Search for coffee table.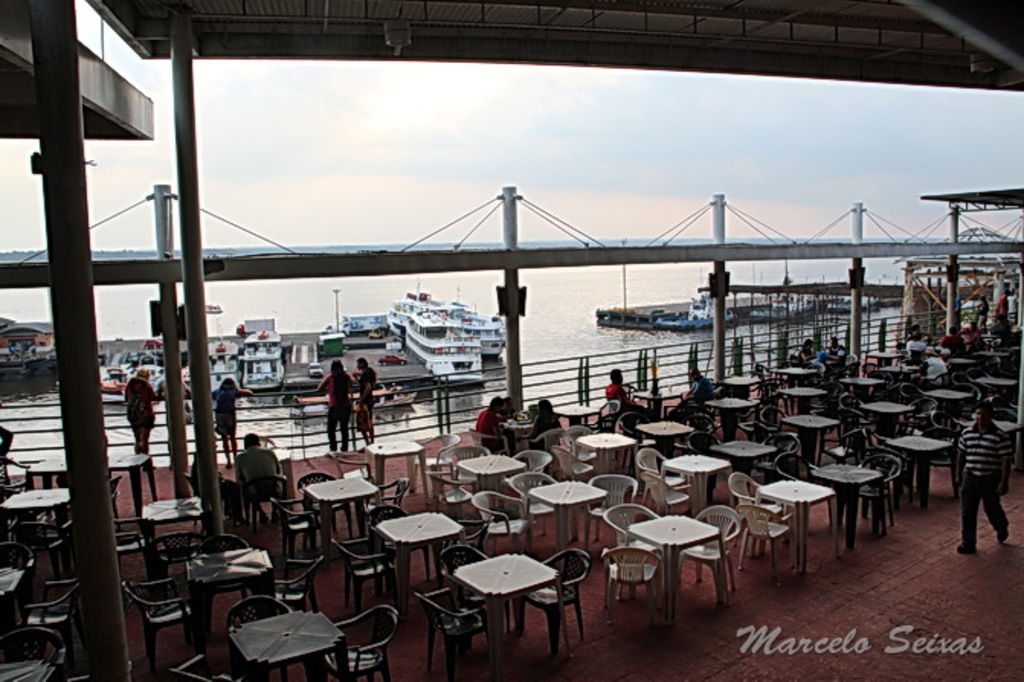
Found at crop(137, 496, 208, 555).
